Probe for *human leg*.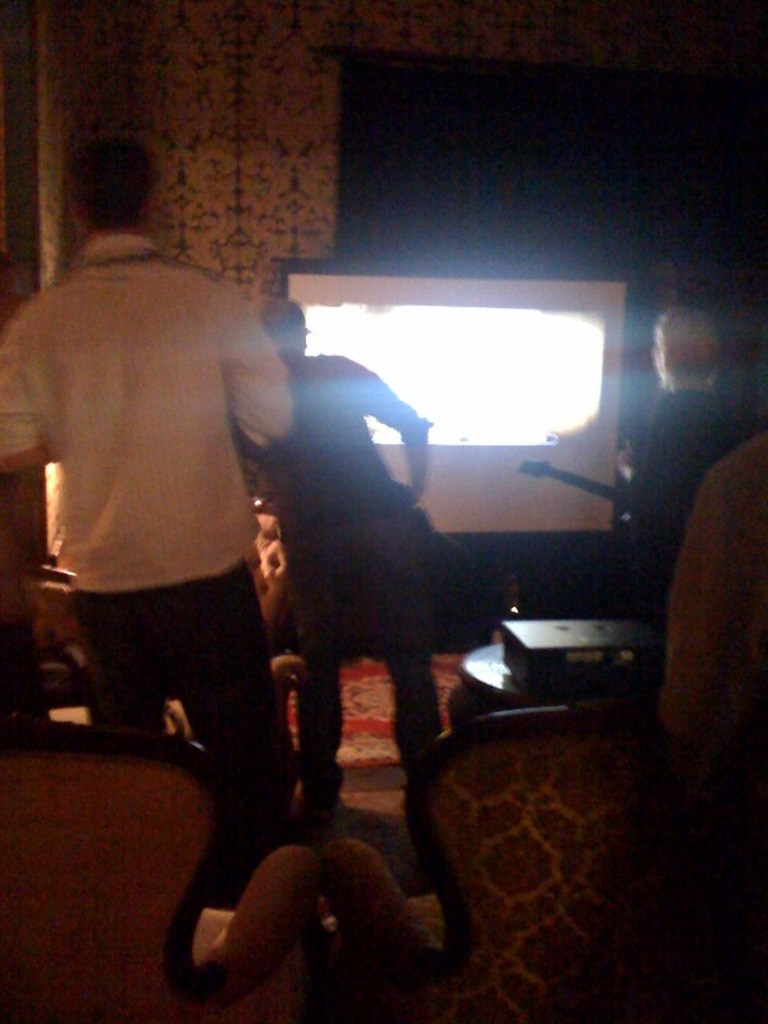
Probe result: detection(172, 561, 301, 904).
